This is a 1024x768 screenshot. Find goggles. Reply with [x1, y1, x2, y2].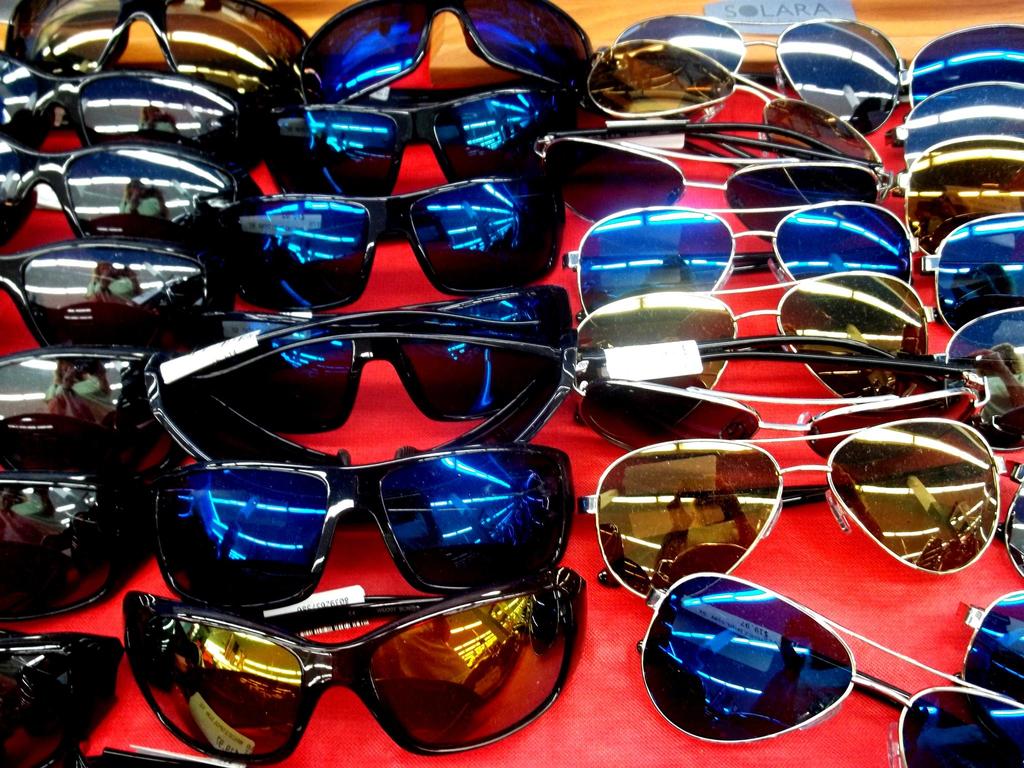
[221, 286, 564, 457].
